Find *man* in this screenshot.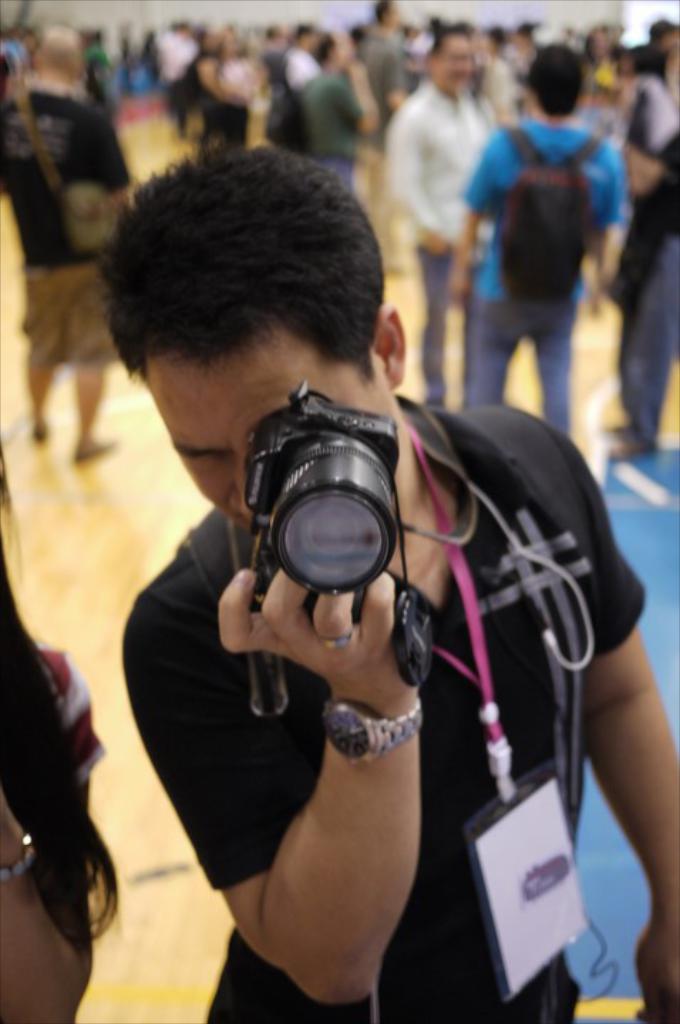
The bounding box for *man* is x1=83 y1=238 x2=650 y2=1010.
